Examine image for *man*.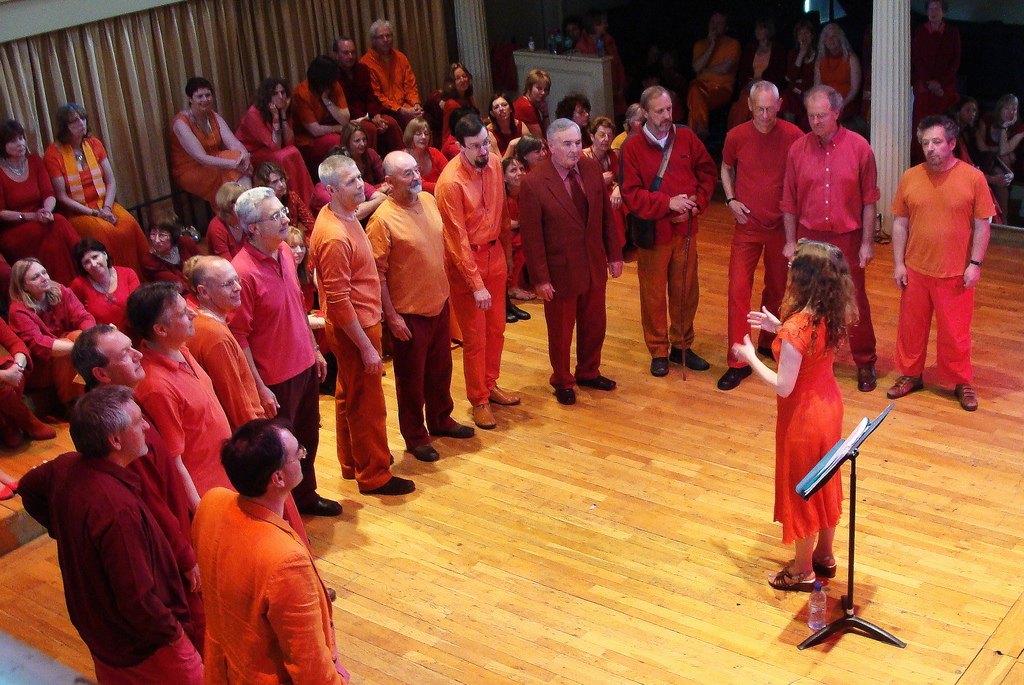
Examination result: rect(620, 83, 712, 377).
